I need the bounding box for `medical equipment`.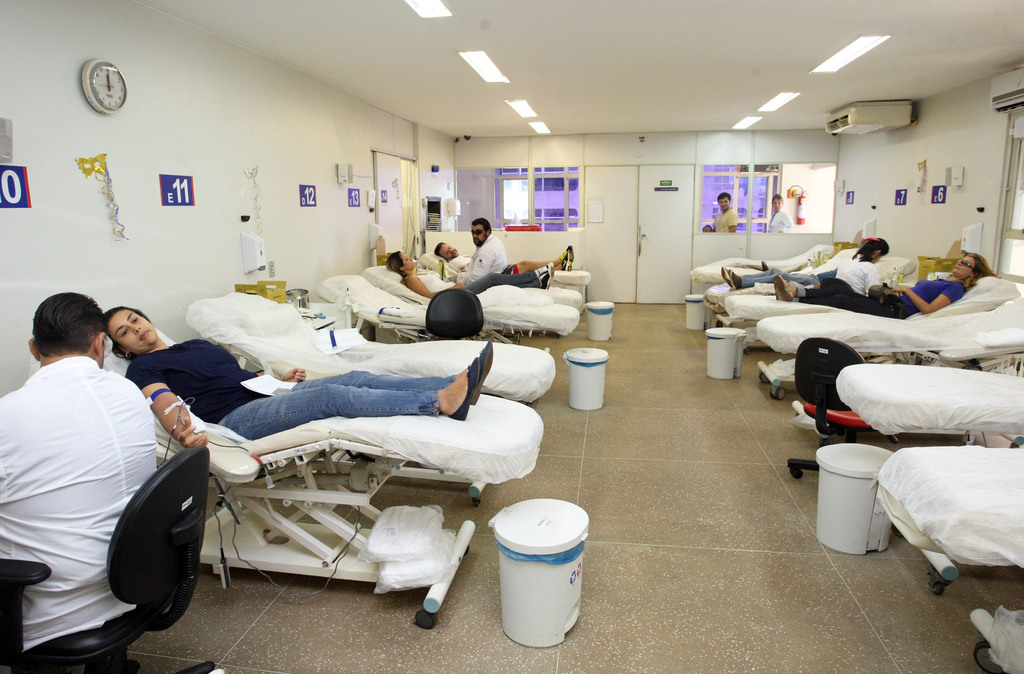
Here it is: BBox(419, 247, 595, 293).
